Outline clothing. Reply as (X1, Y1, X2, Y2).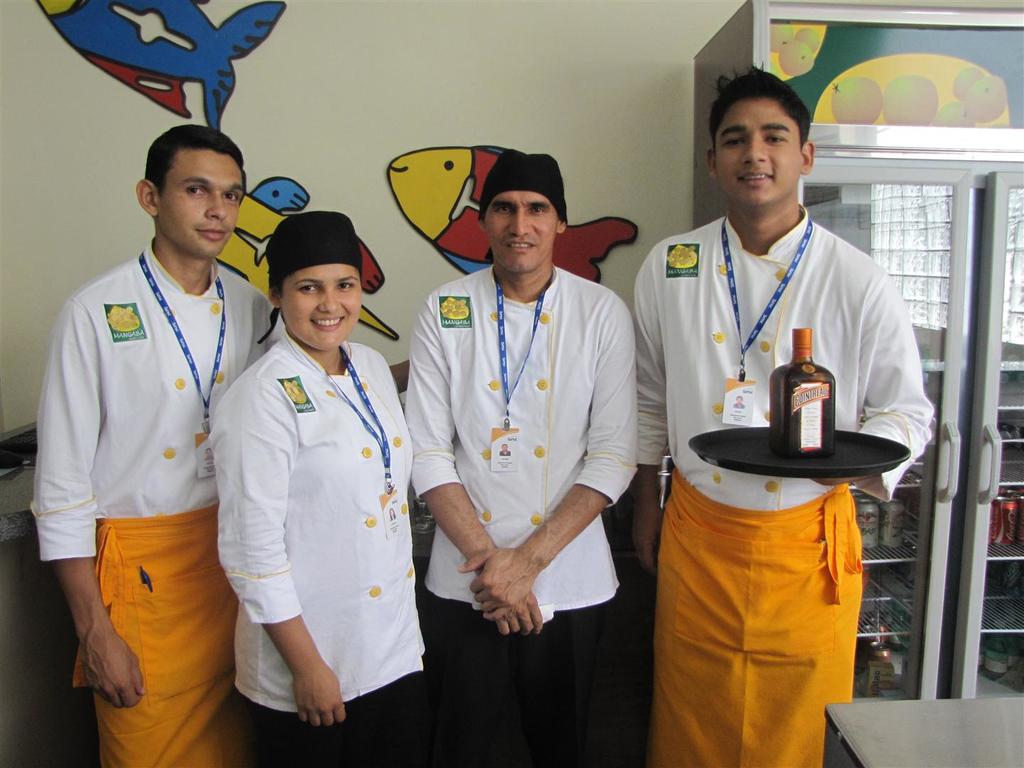
(641, 179, 912, 712).
